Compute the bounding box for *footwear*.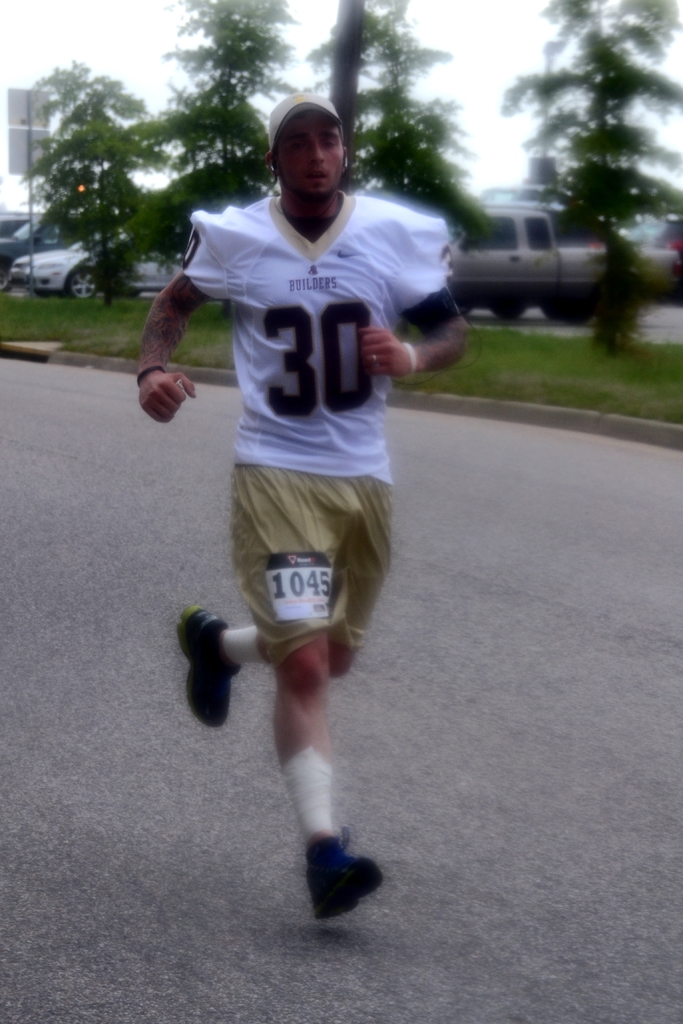
pyautogui.locateOnScreen(176, 603, 227, 720).
